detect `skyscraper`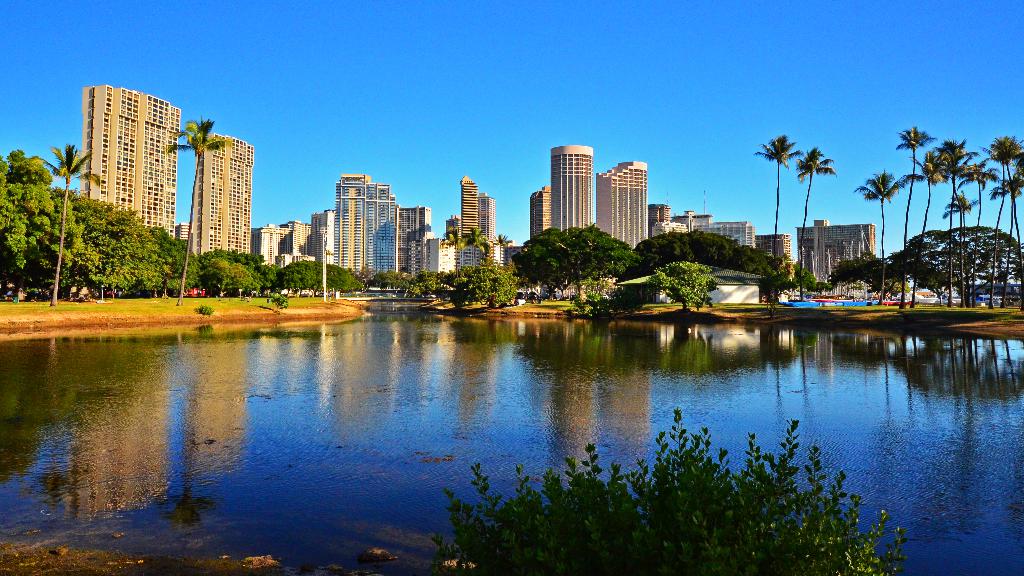
<box>188,122,259,264</box>
